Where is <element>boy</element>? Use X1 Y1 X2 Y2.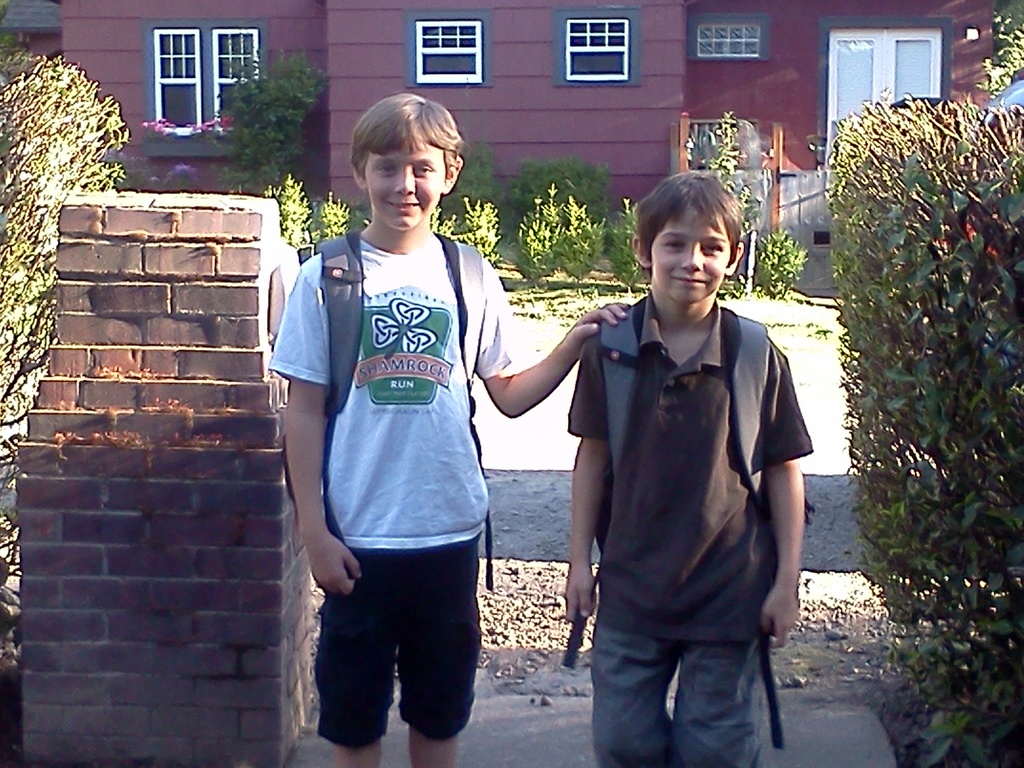
561 168 813 767.
